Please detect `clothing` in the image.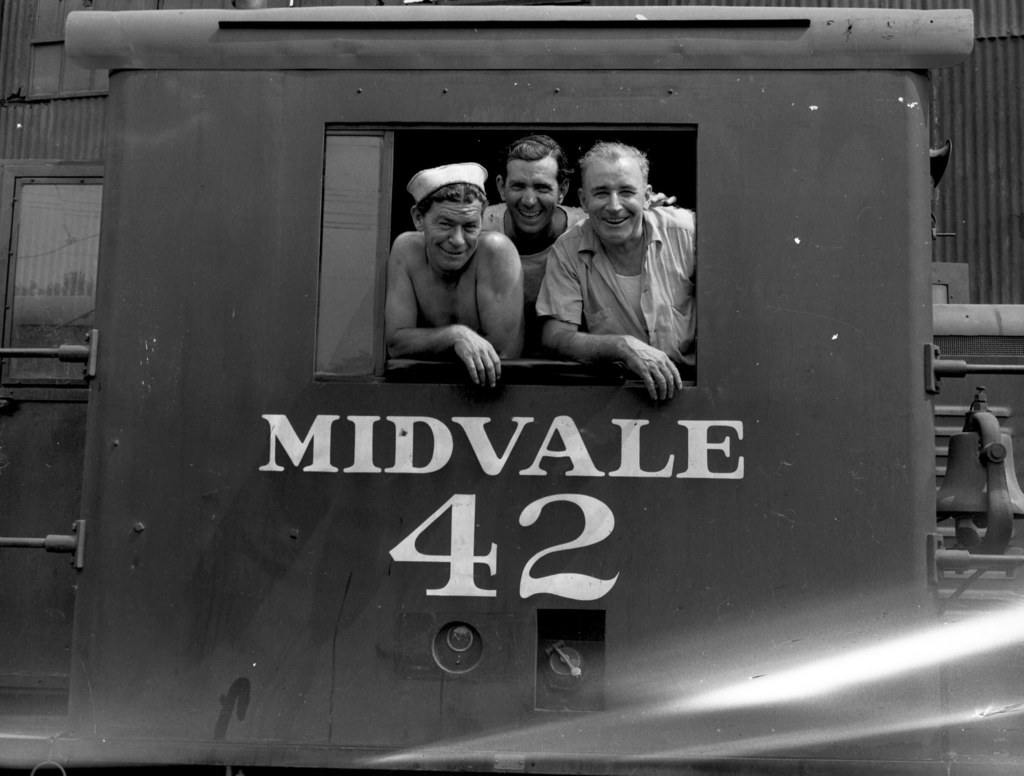
{"x1": 481, "y1": 200, "x2": 591, "y2": 322}.
